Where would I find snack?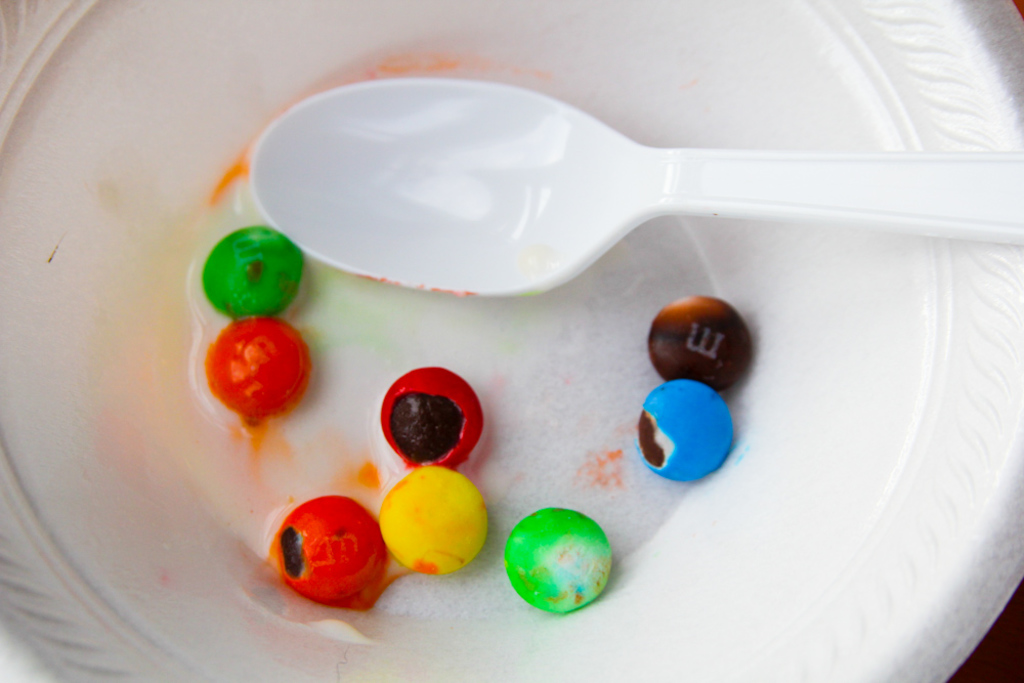
At 198:226:322:421.
